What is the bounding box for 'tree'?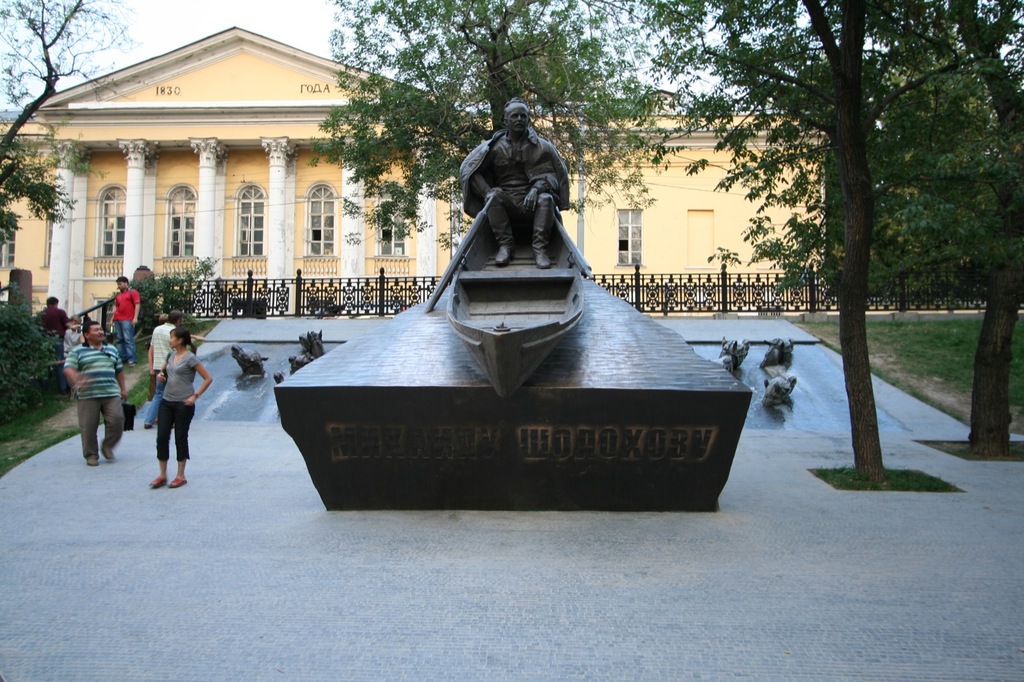
l=0, t=120, r=109, b=244.
